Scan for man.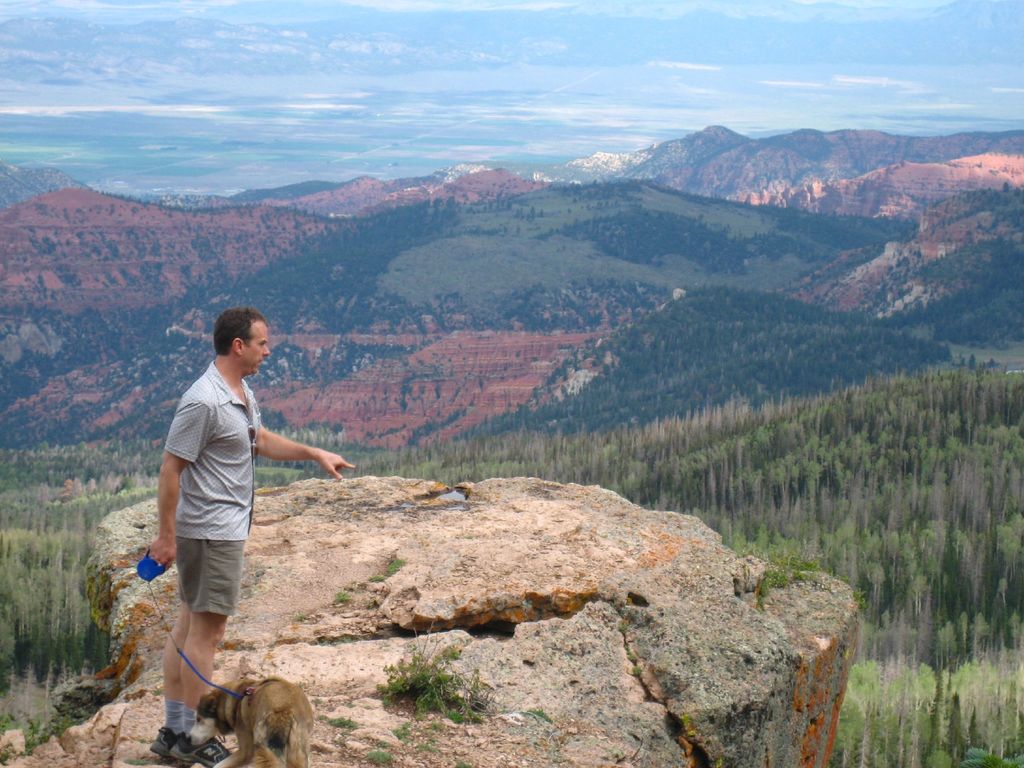
Scan result: {"x1": 146, "y1": 308, "x2": 360, "y2": 767}.
